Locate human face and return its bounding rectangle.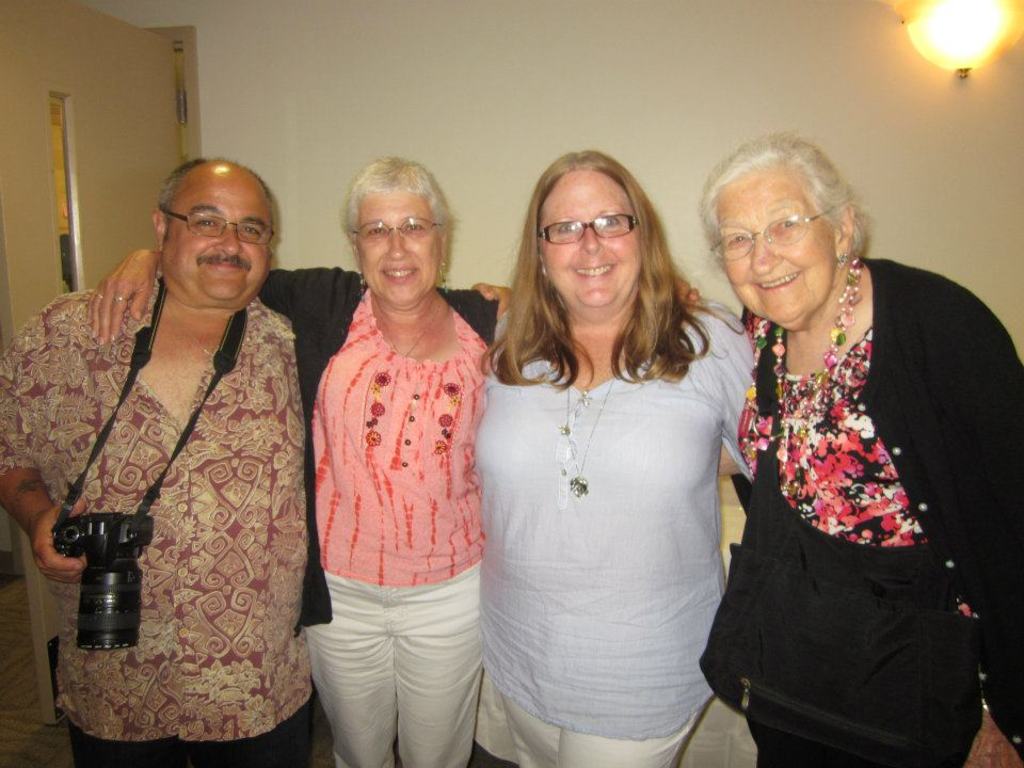
(160,160,270,305).
